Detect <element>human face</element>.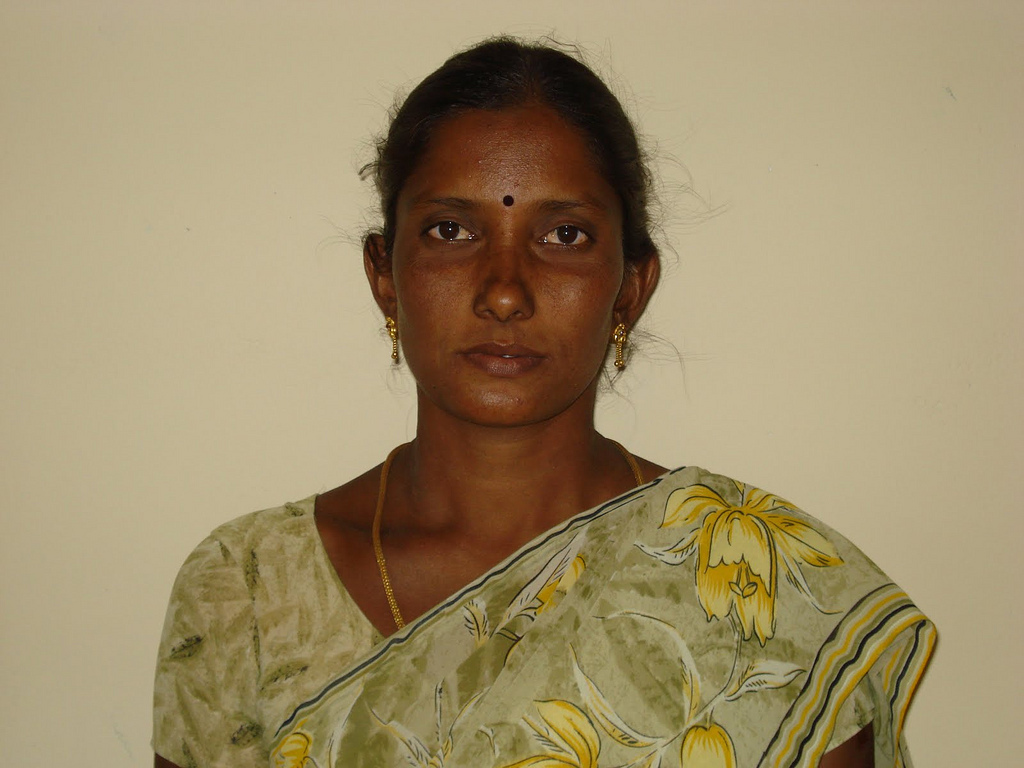
Detected at rect(388, 107, 628, 431).
